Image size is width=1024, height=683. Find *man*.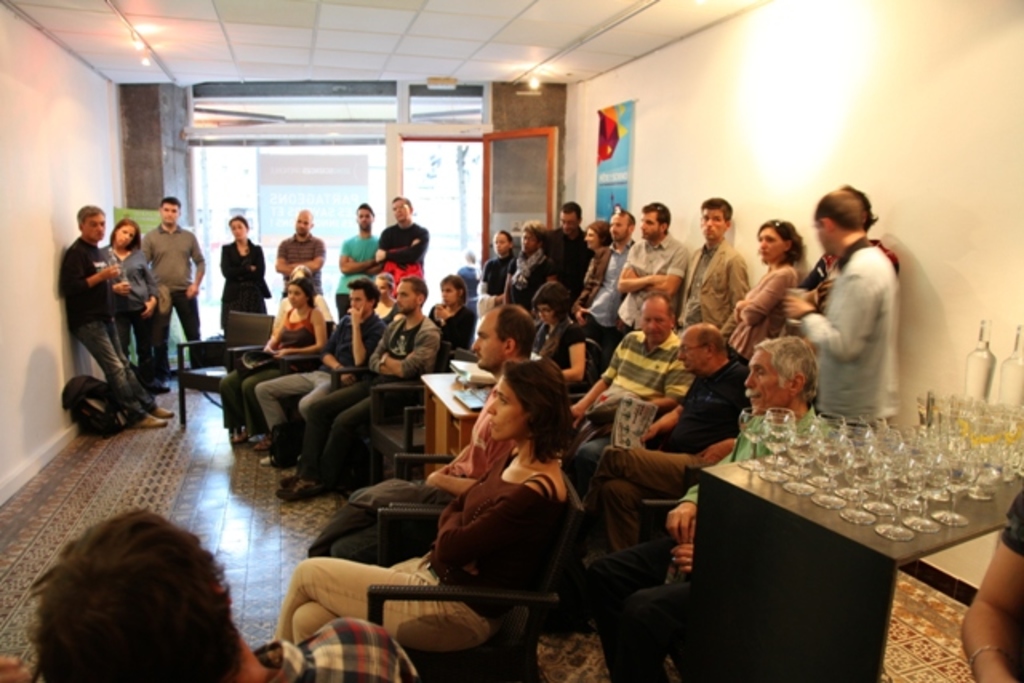
box=[563, 293, 696, 481].
